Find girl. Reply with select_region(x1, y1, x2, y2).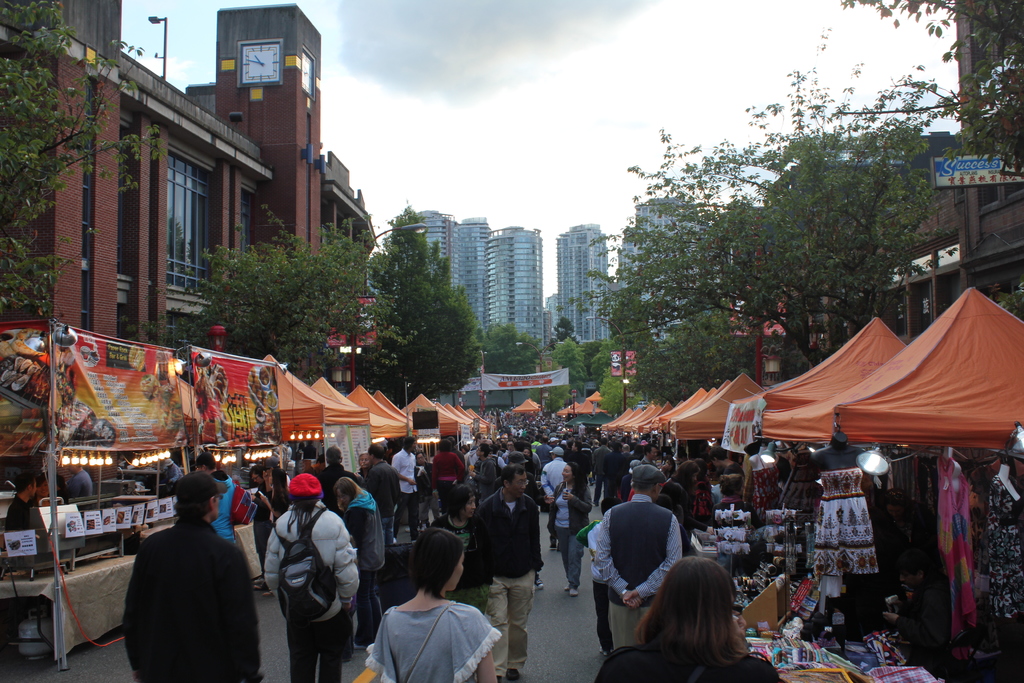
select_region(366, 524, 504, 682).
